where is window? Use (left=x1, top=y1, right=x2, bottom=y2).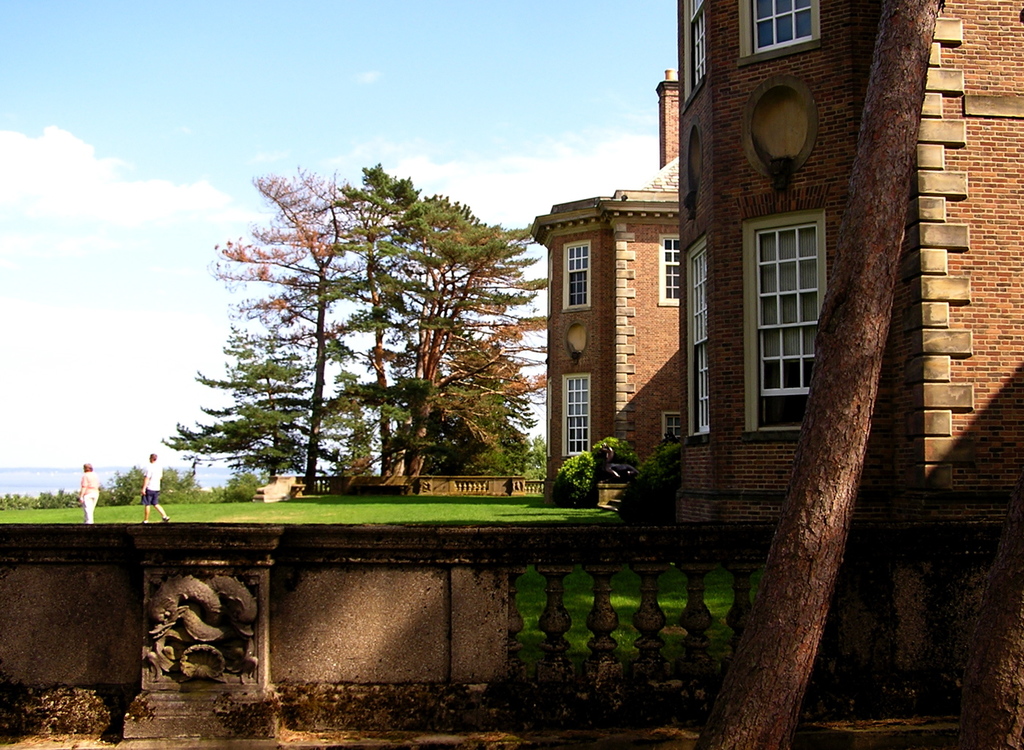
(left=658, top=237, right=682, bottom=306).
